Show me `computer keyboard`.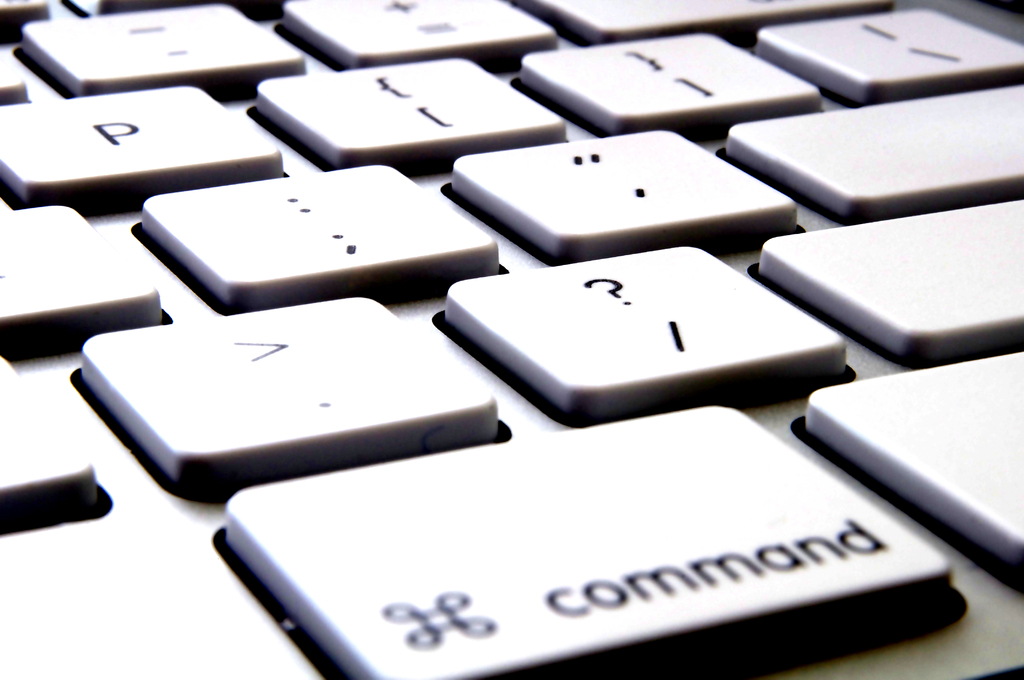
`computer keyboard` is here: 0,0,1023,679.
